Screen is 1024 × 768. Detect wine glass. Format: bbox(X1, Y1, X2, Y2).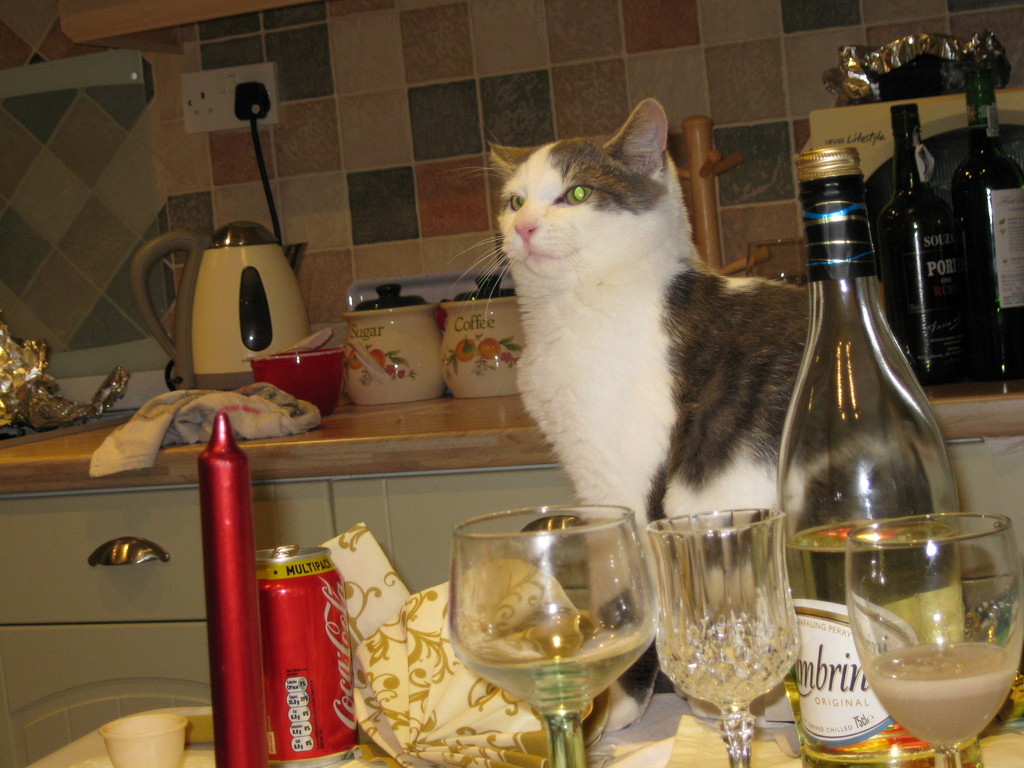
bbox(852, 518, 1020, 767).
